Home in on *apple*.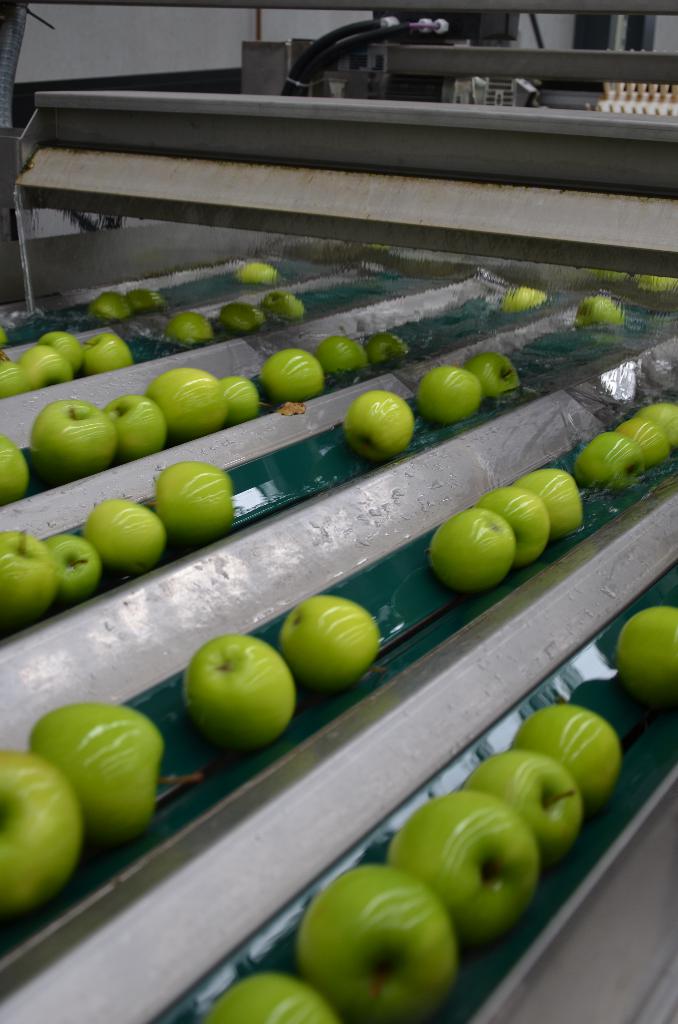
Homed in at (x1=127, y1=289, x2=167, y2=308).
